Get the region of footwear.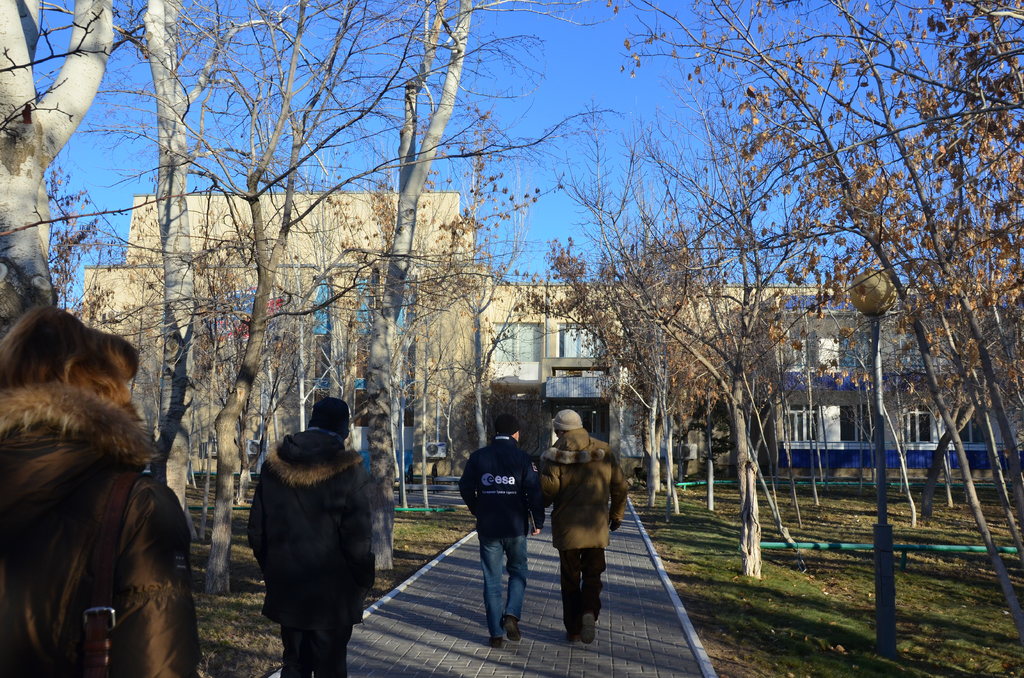
<box>501,612,523,642</box>.
